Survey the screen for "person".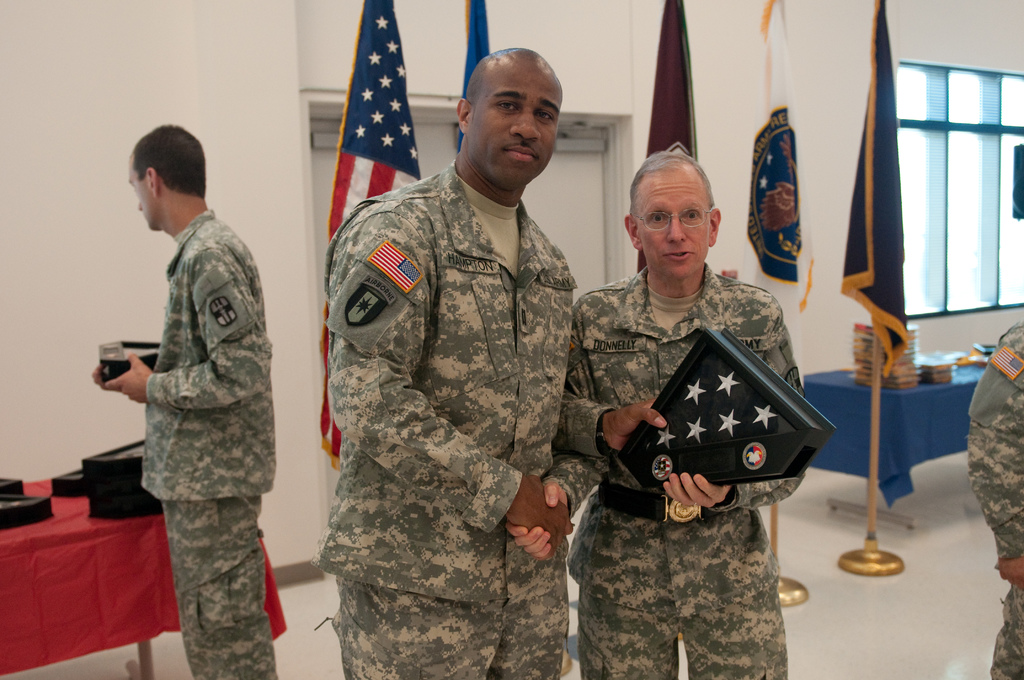
Survey found: (314, 40, 671, 679).
